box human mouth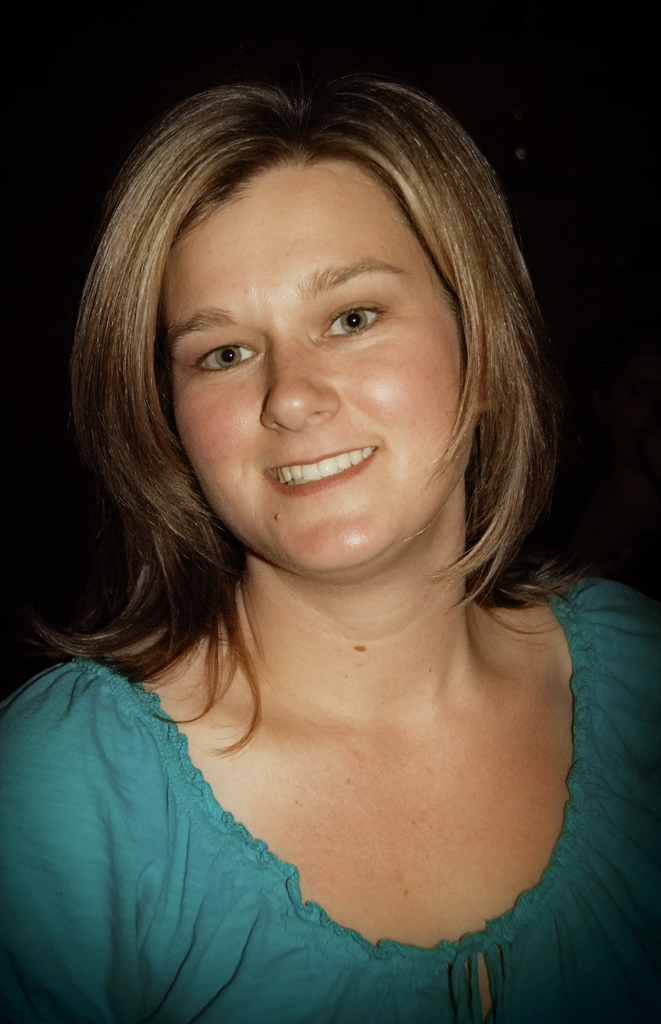
(left=261, top=443, right=384, bottom=495)
